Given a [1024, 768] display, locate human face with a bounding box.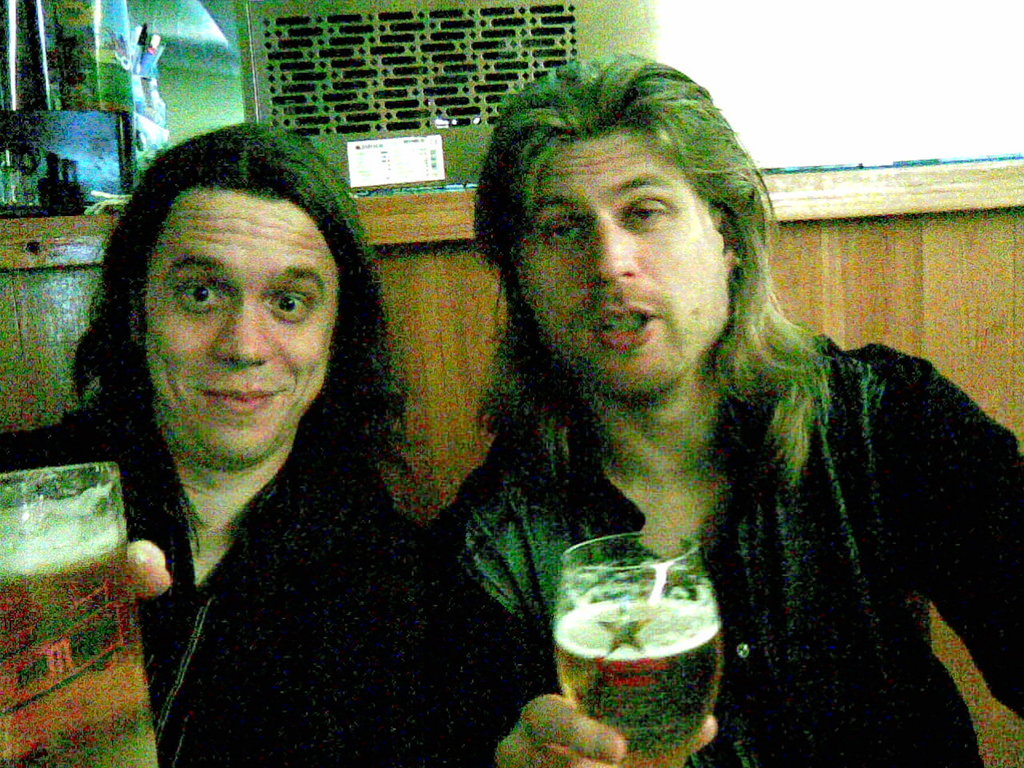
Located: detection(523, 126, 733, 406).
